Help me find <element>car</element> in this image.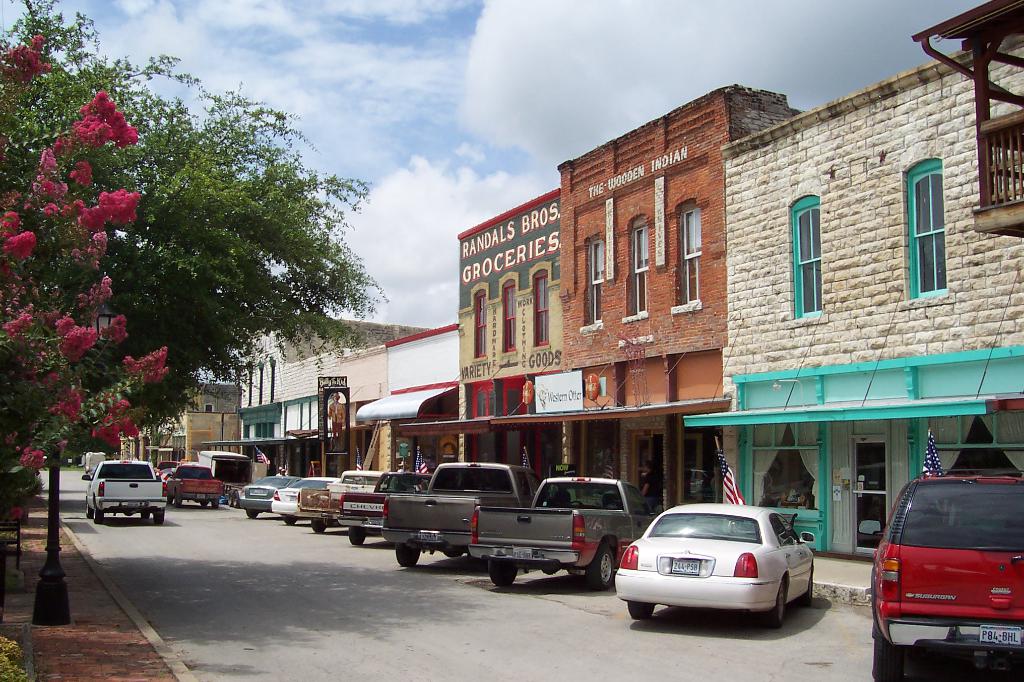
Found it: box(869, 470, 1023, 681).
